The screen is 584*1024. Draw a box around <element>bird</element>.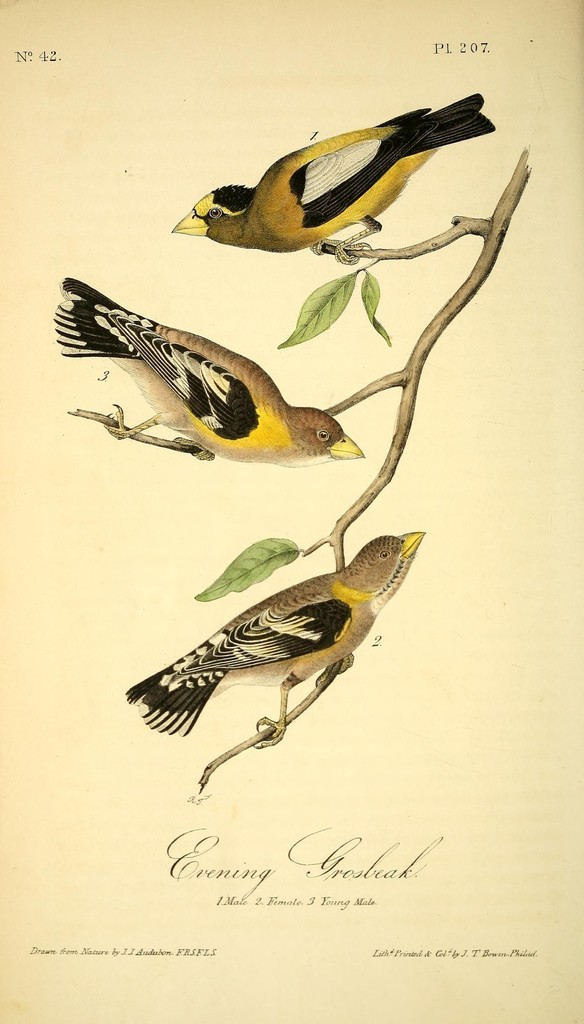
bbox=[168, 94, 507, 266].
